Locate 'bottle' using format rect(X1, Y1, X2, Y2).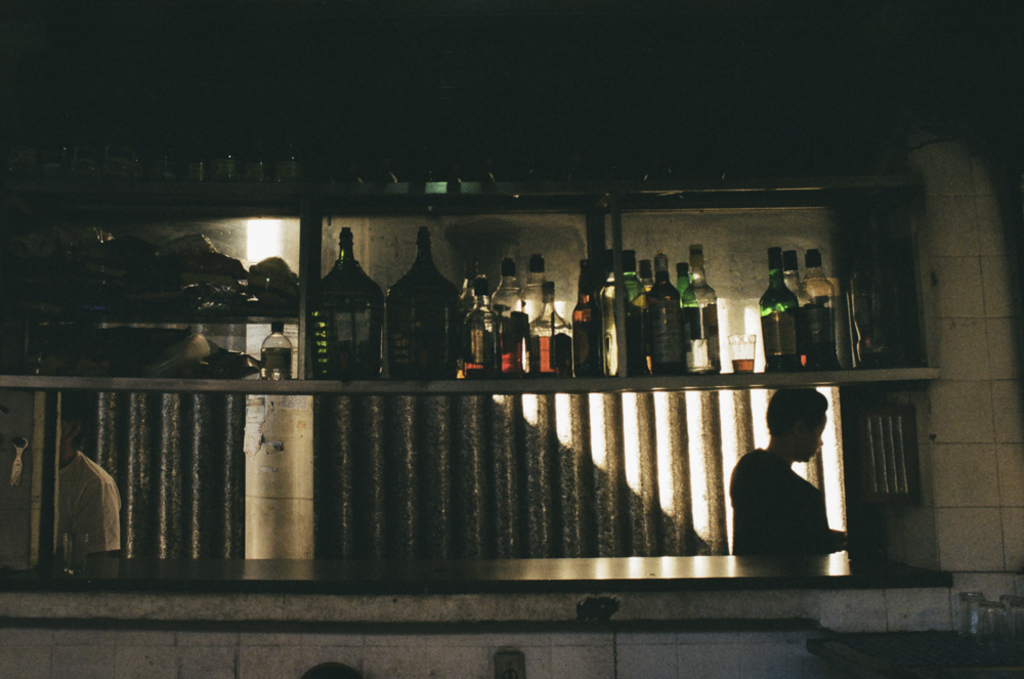
rect(530, 256, 547, 317).
